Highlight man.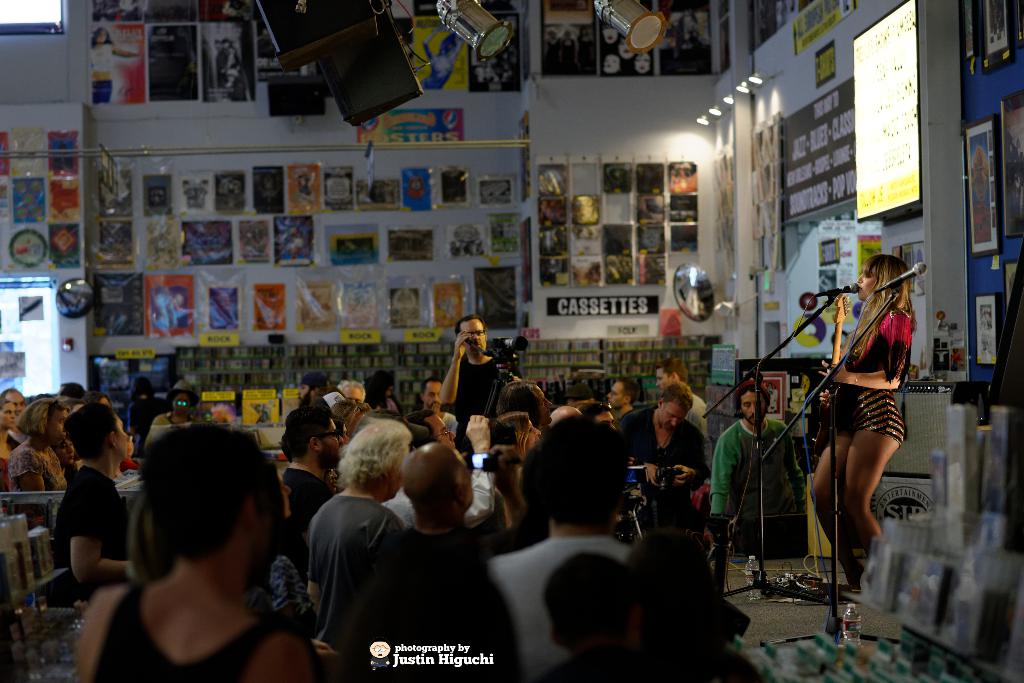
Highlighted region: <region>332, 379, 365, 406</region>.
